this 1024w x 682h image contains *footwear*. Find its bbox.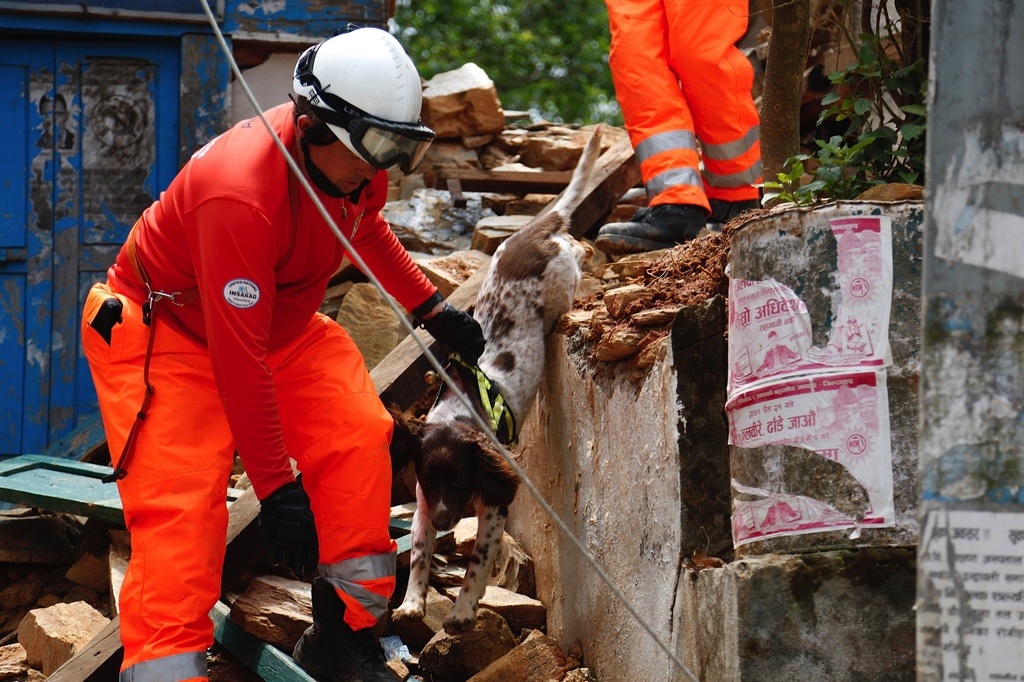
593/199/698/246.
